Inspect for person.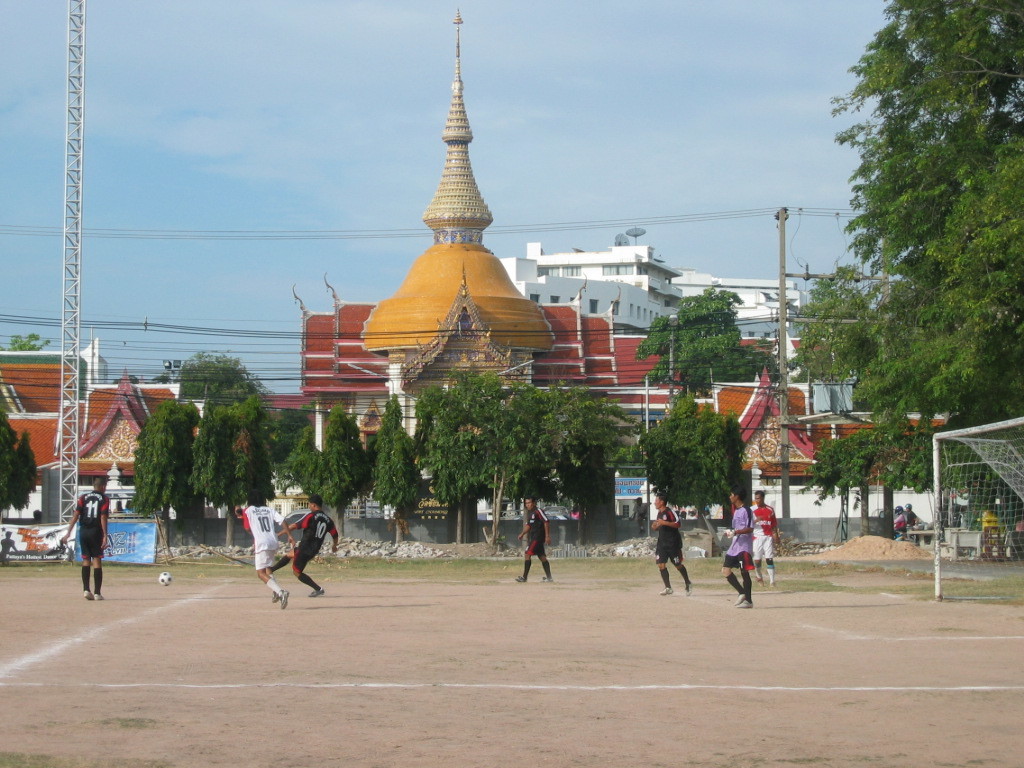
Inspection: {"x1": 747, "y1": 488, "x2": 777, "y2": 587}.
